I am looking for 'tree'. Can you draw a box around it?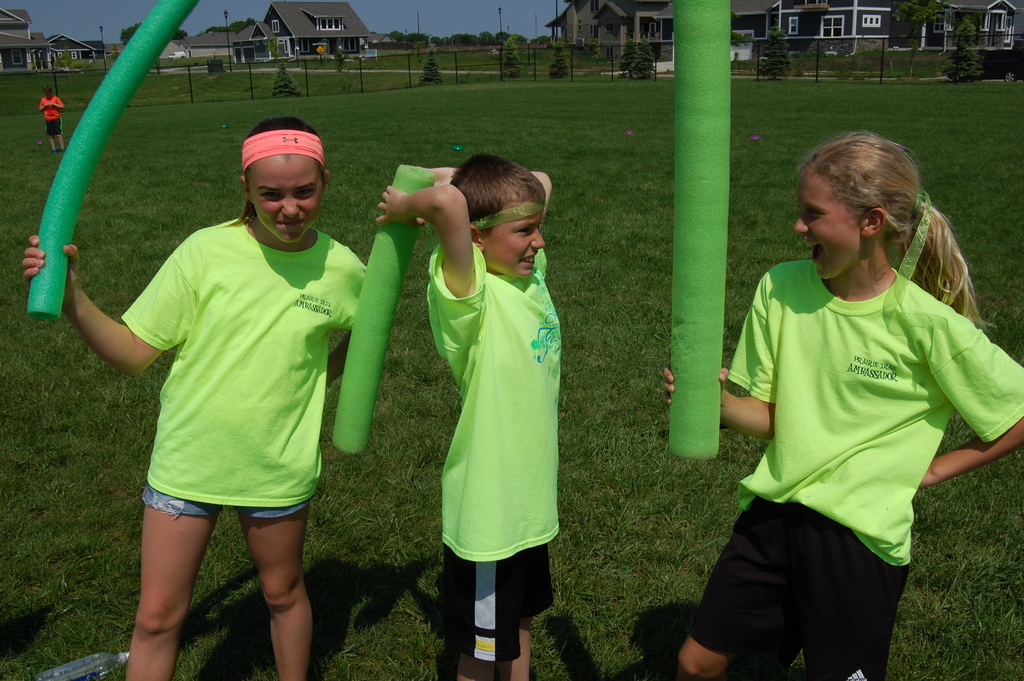
Sure, the bounding box is l=170, t=25, r=191, b=39.
